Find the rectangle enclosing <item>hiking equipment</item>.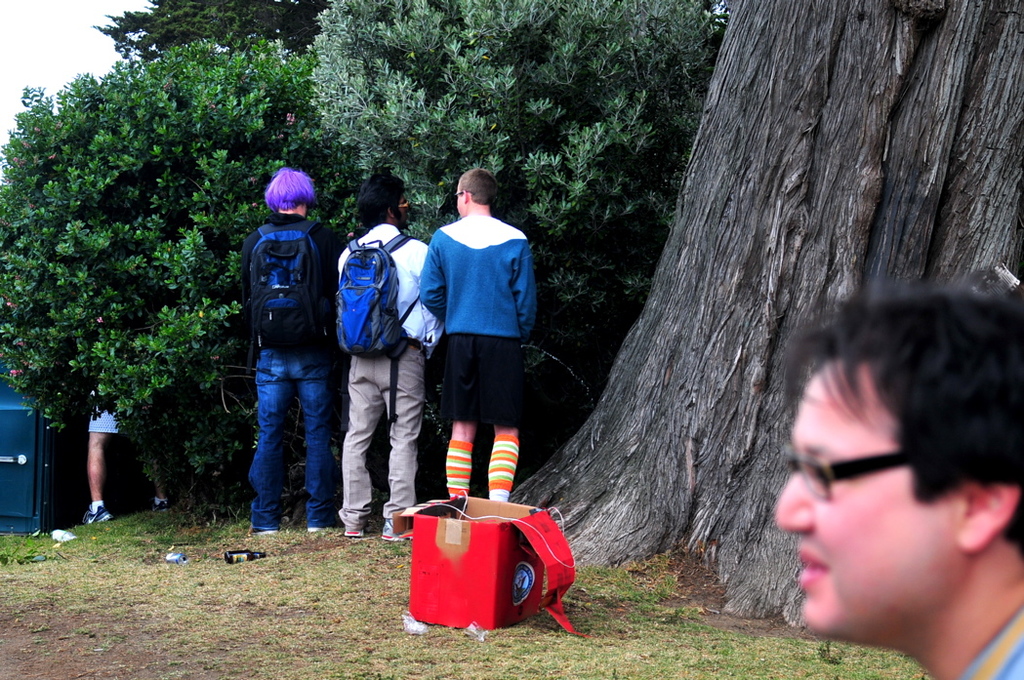
327/228/433/427.
